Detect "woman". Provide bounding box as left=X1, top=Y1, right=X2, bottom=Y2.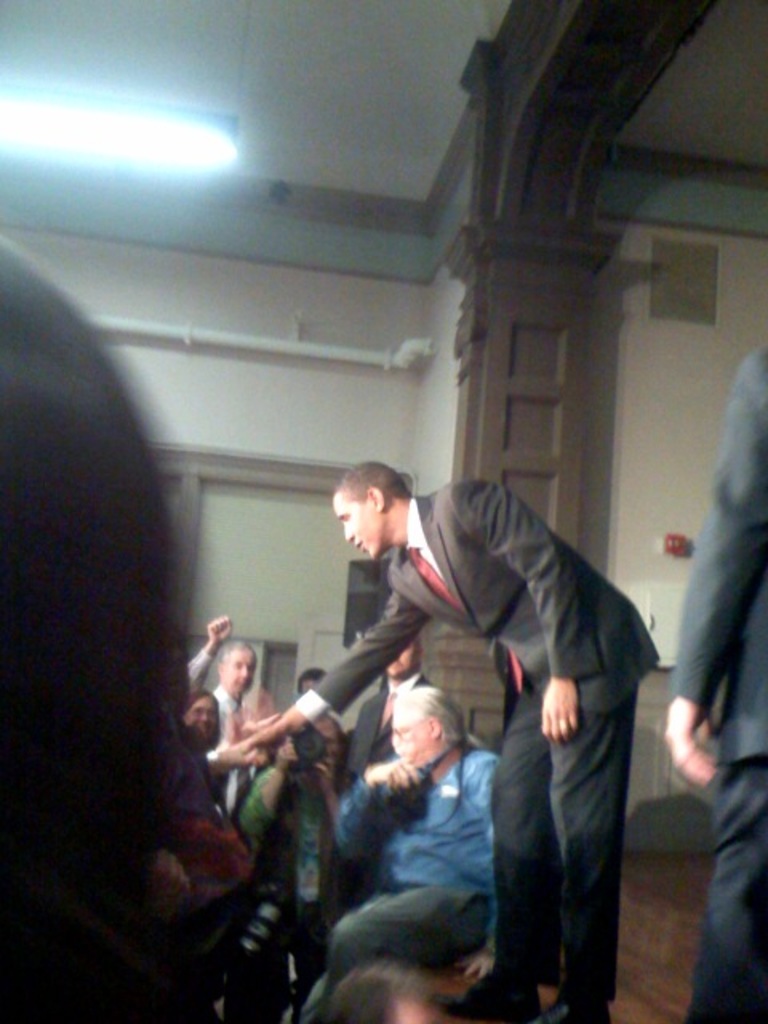
left=186, top=683, right=221, bottom=755.
